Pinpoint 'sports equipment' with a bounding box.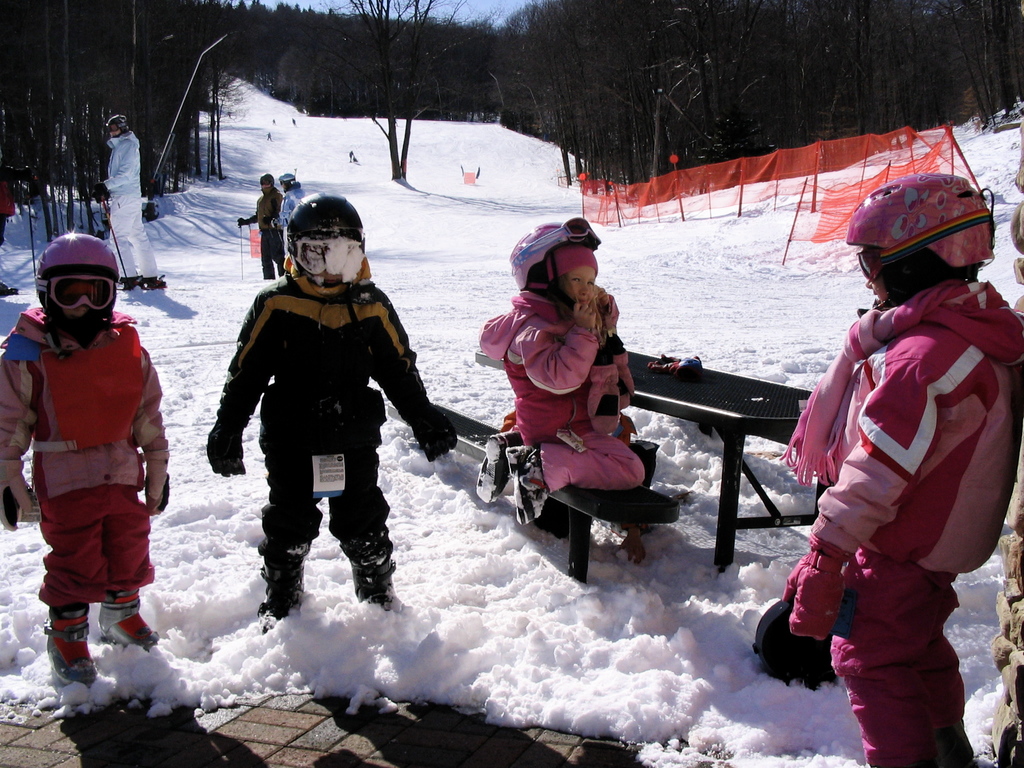
Rect(340, 531, 404, 616).
